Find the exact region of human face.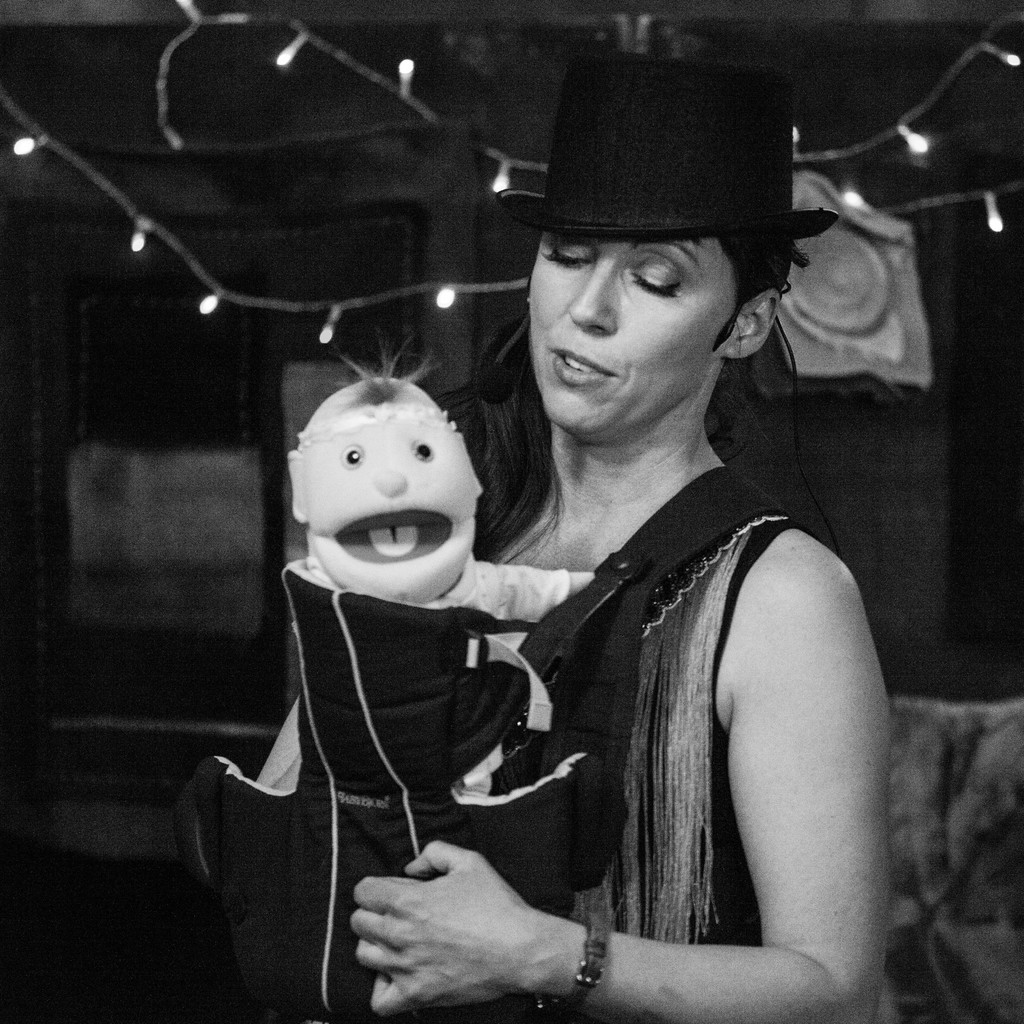
Exact region: crop(291, 398, 479, 610).
